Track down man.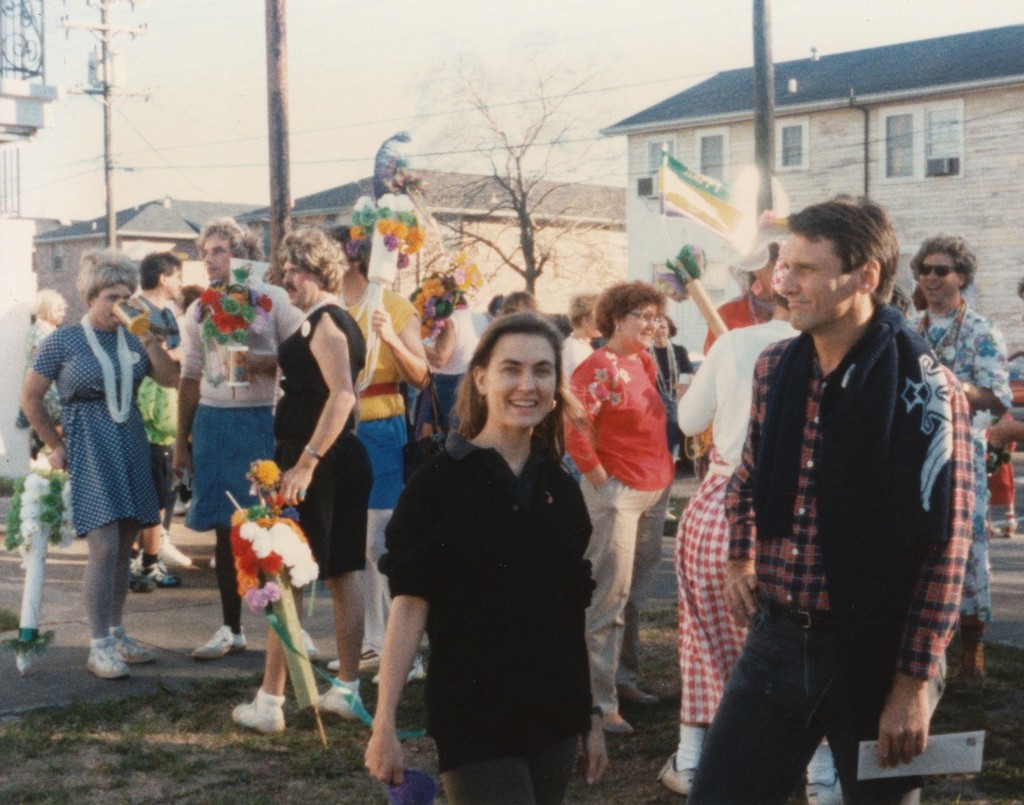
Tracked to 681,174,980,800.
